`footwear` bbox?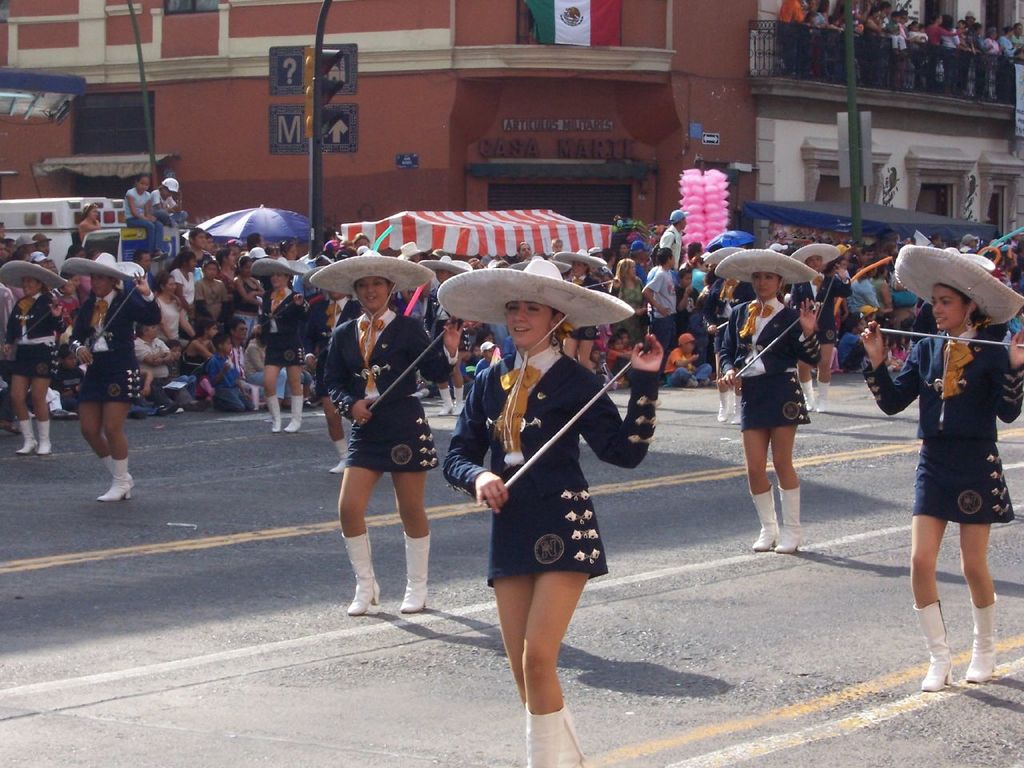
813 376 828 414
